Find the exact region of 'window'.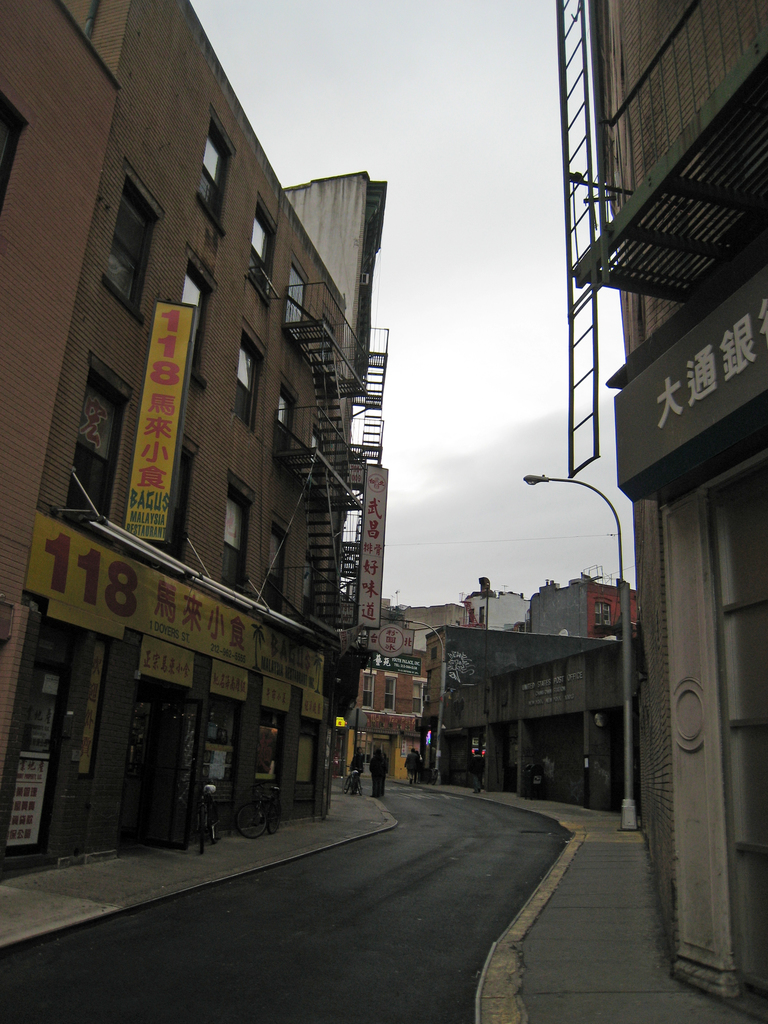
Exact region: (429, 648, 439, 664).
